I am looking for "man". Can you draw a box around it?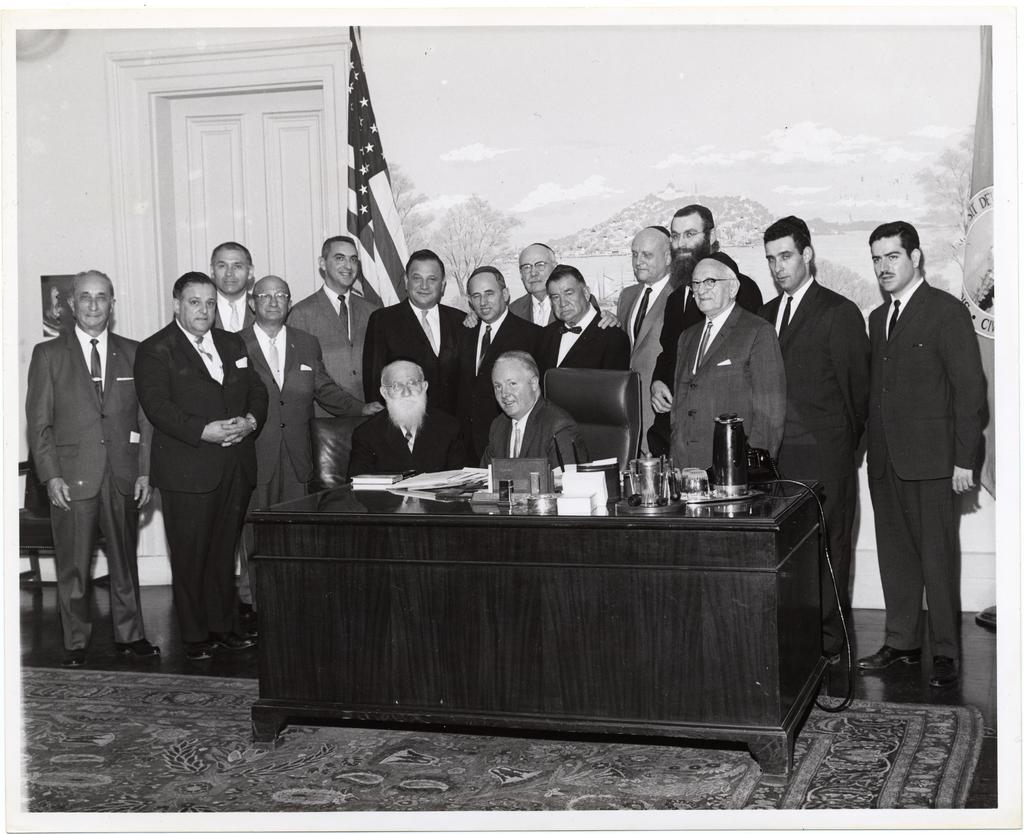
Sure, the bounding box is (x1=23, y1=242, x2=137, y2=691).
